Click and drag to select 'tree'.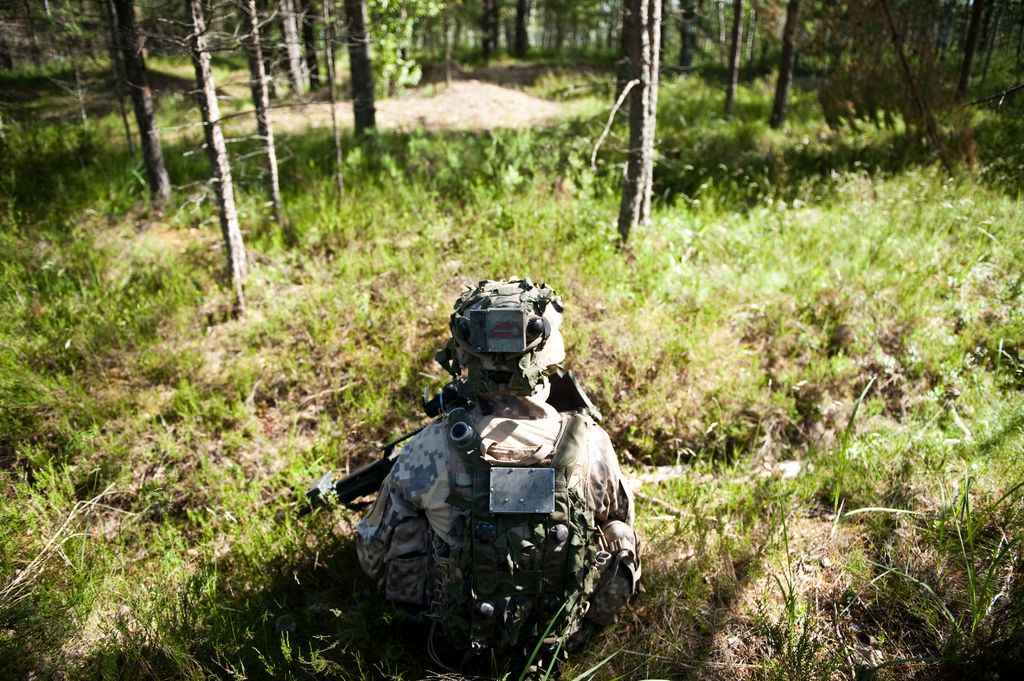
Selection: [left=316, top=0, right=420, bottom=216].
